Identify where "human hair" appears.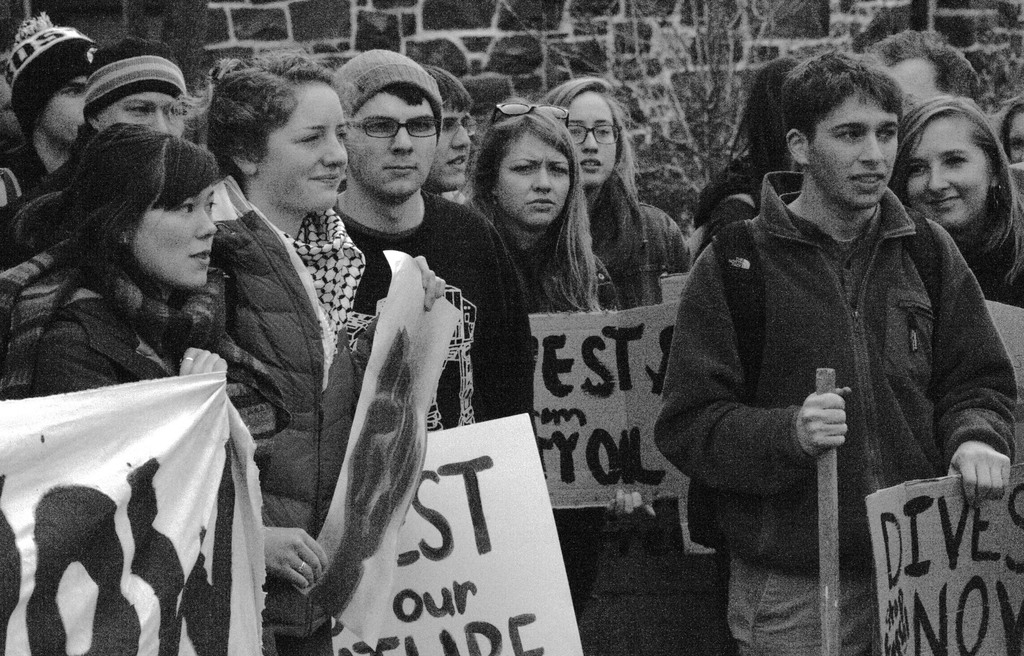
Appears at 785/46/906/141.
